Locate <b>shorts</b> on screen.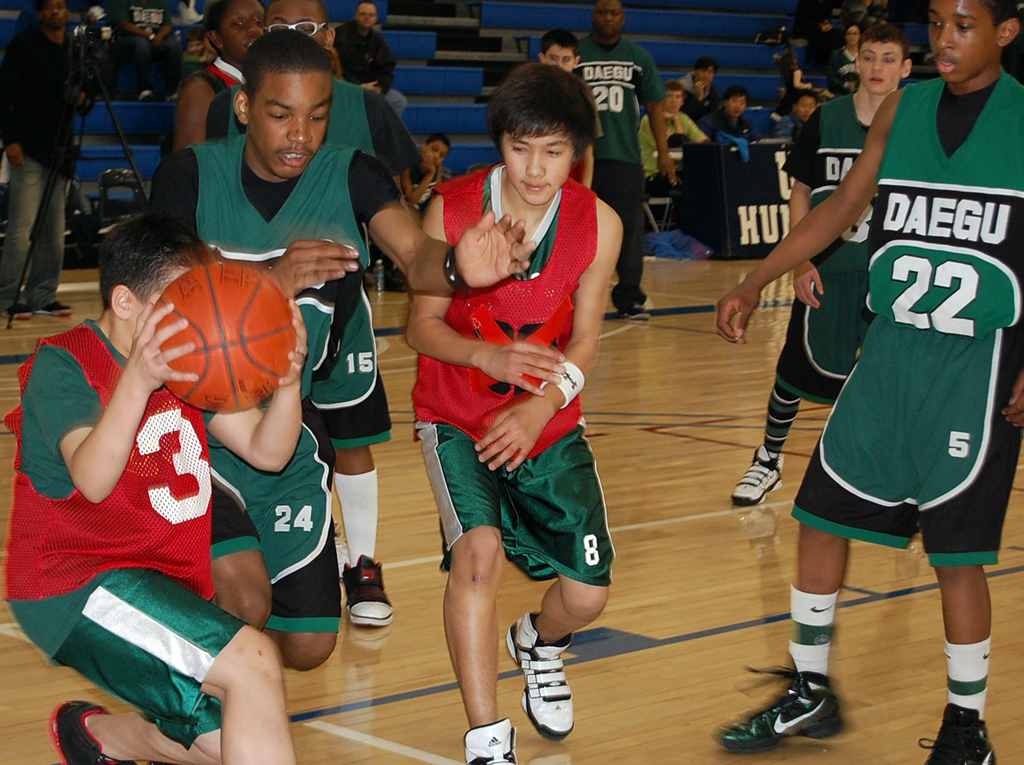
On screen at BBox(311, 282, 394, 451).
